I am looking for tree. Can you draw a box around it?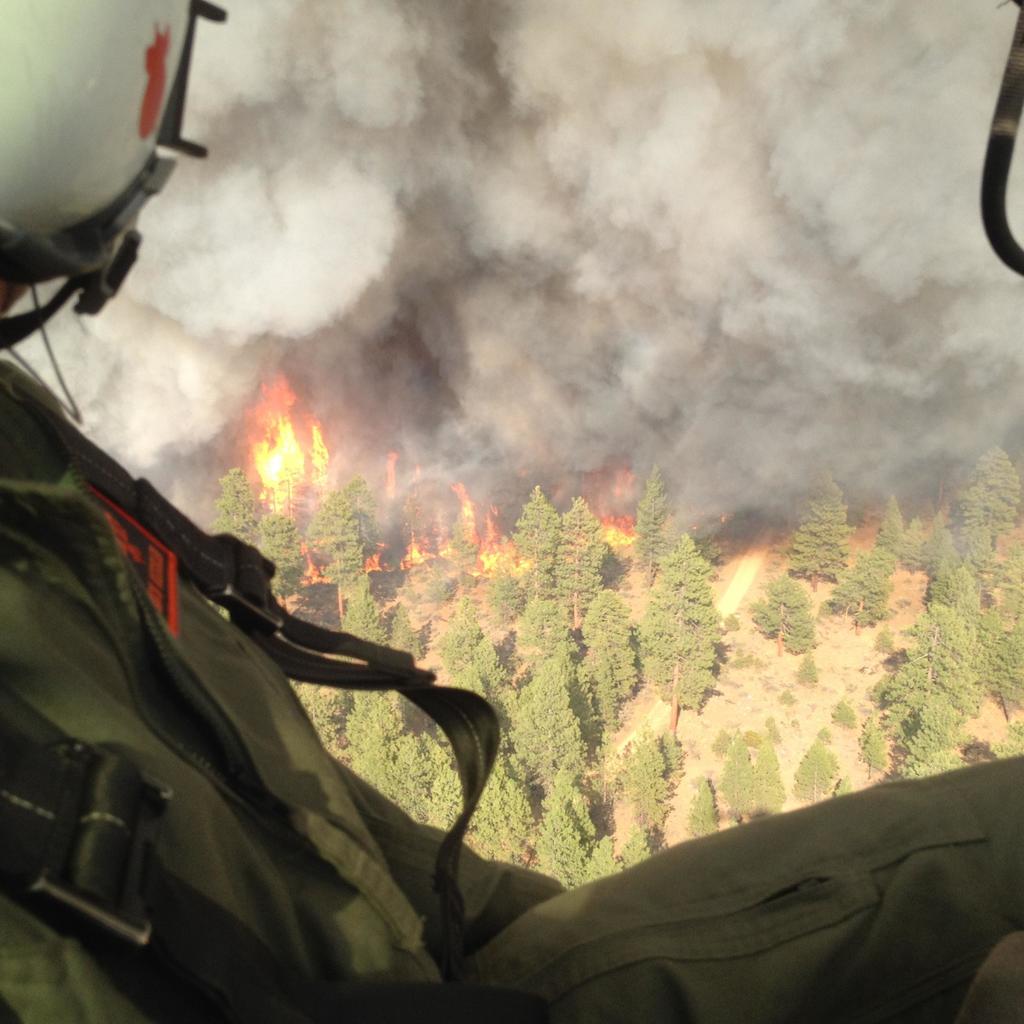
Sure, the bounding box is [745,721,783,833].
